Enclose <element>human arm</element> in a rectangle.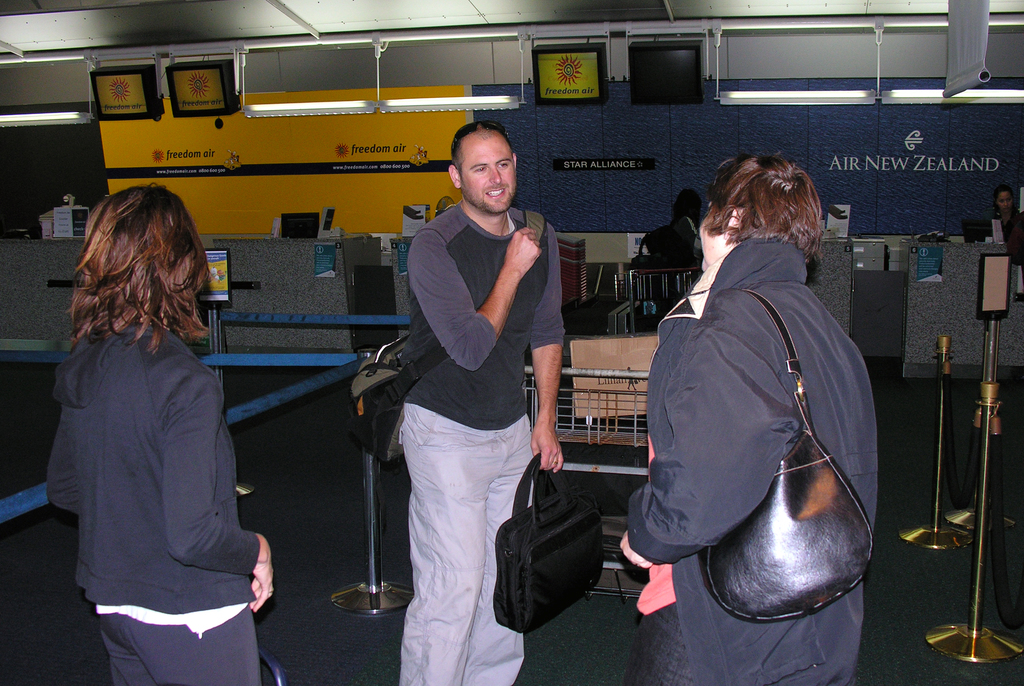
(x1=169, y1=400, x2=274, y2=609).
